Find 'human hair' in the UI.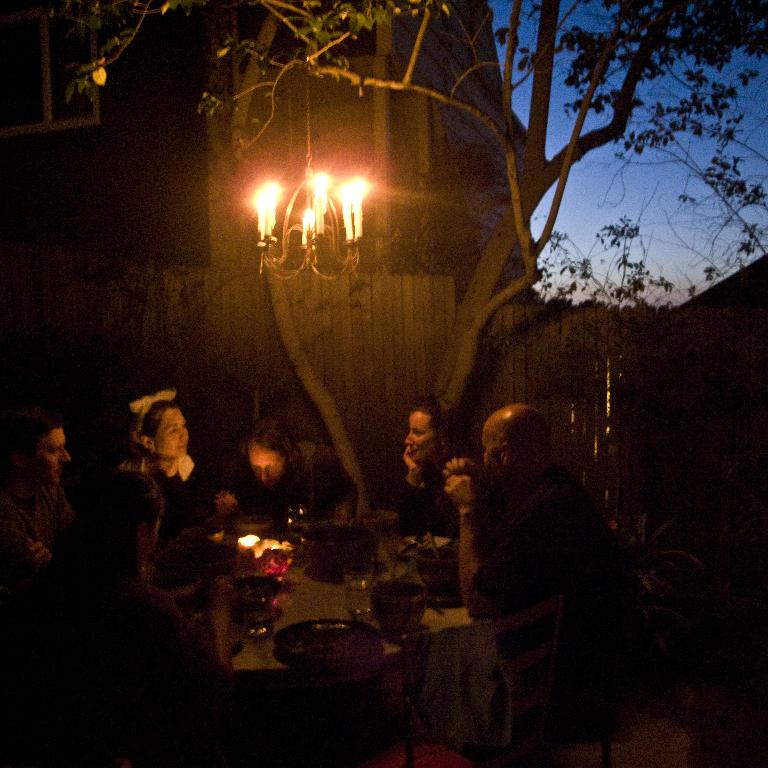
UI element at 12, 409, 58, 476.
